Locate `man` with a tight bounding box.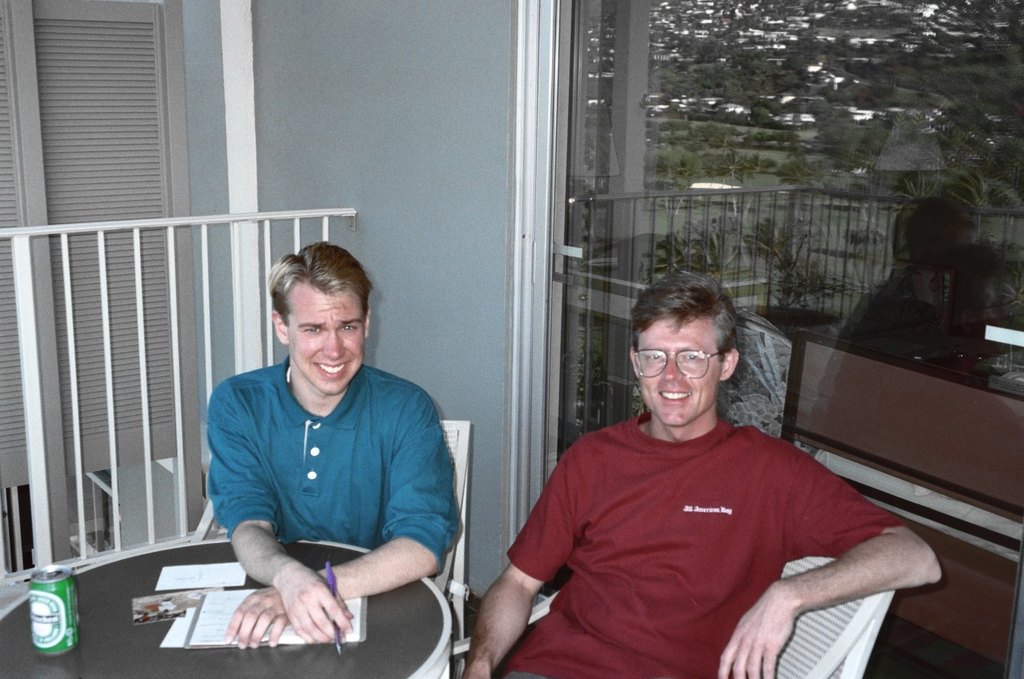
x1=191 y1=239 x2=461 y2=655.
